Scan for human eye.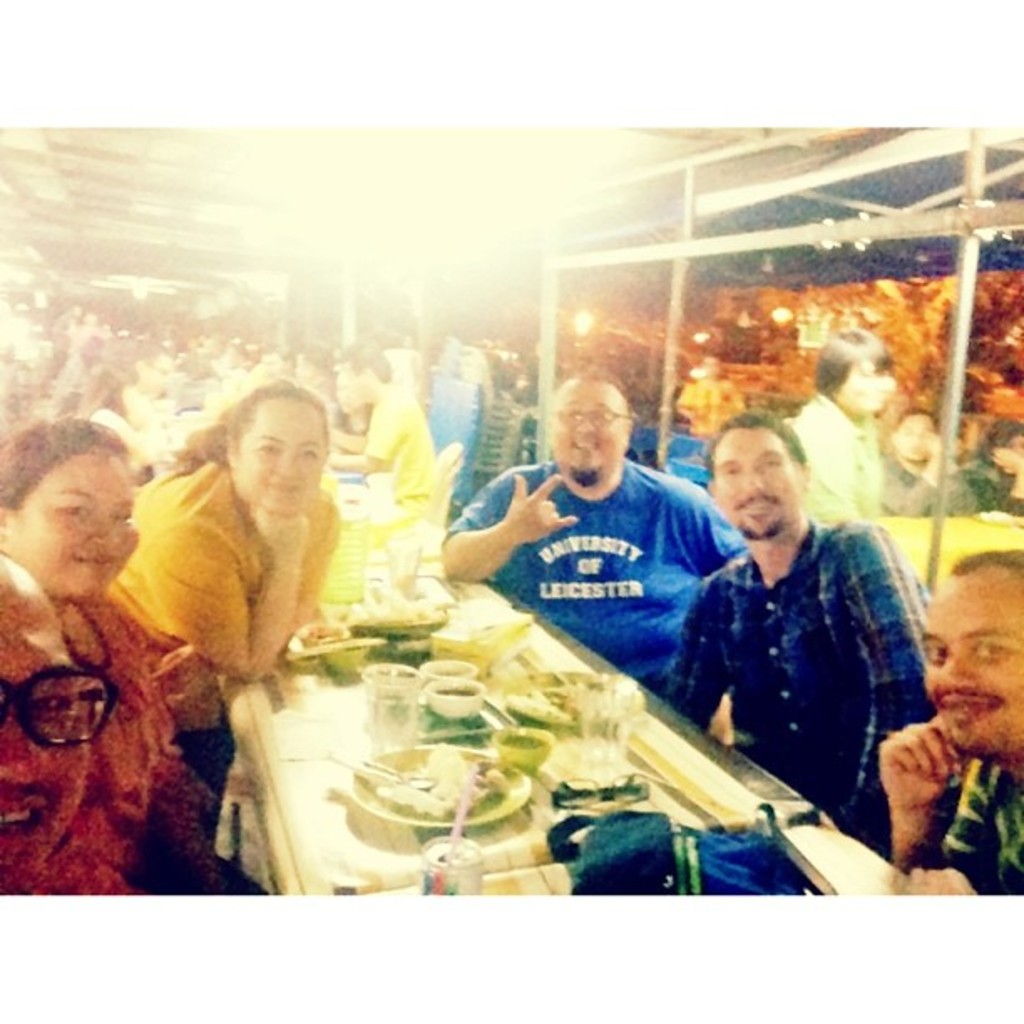
Scan result: [left=969, top=636, right=1017, bottom=666].
